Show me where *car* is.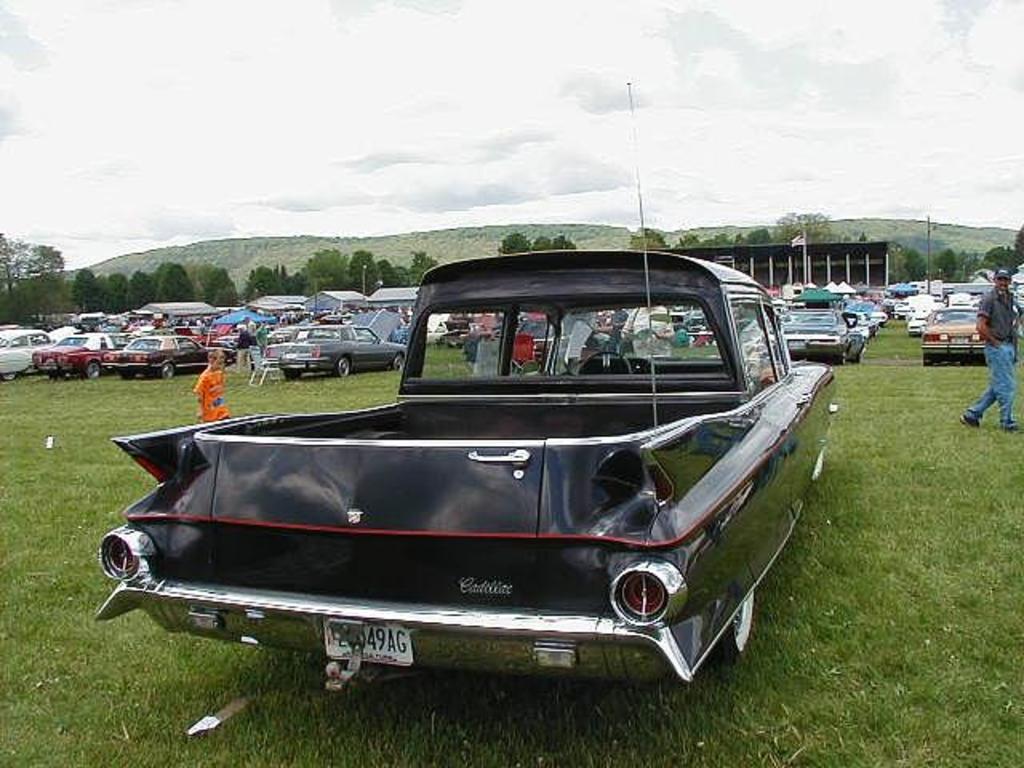
*car* is at bbox=(259, 318, 405, 379).
